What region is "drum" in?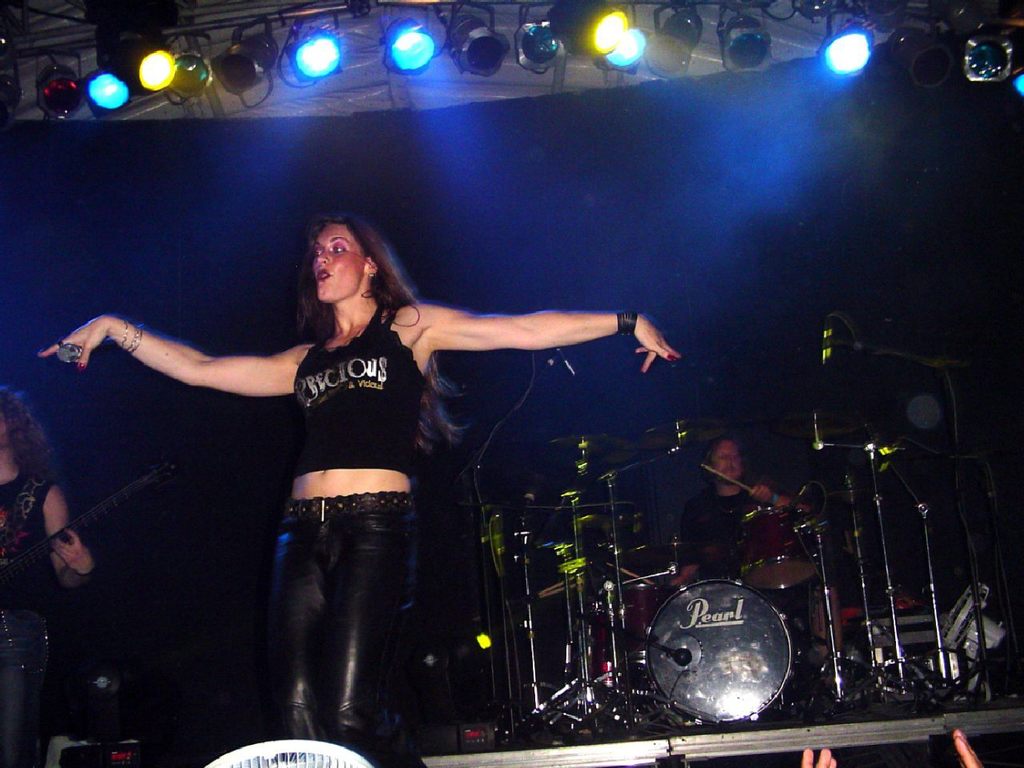
574 602 618 686.
